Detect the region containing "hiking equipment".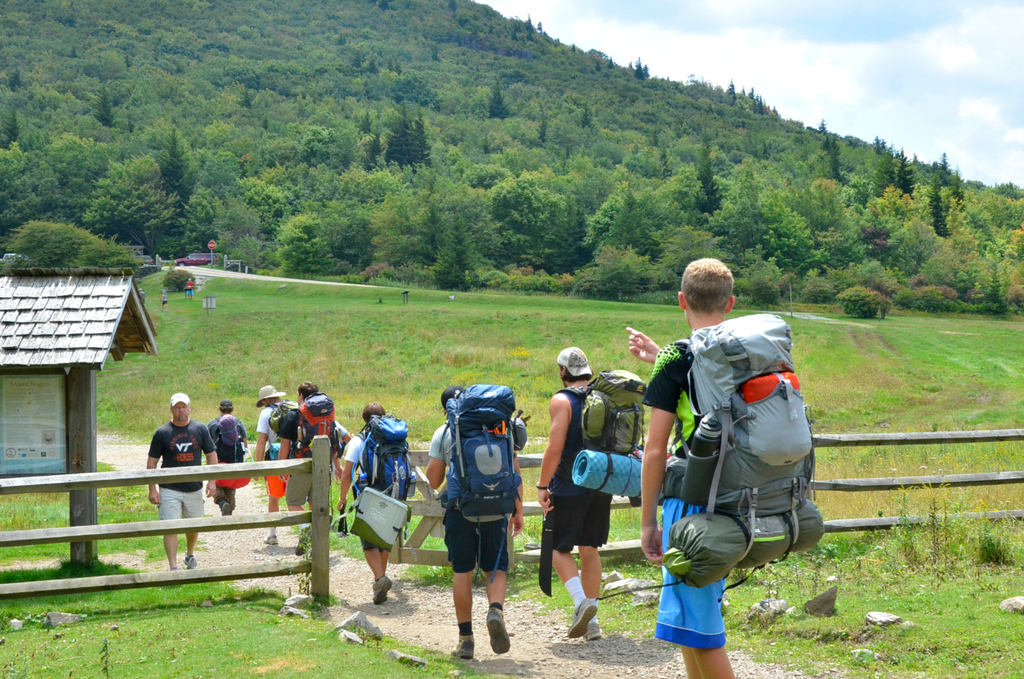
<bbox>441, 382, 527, 586</bbox>.
